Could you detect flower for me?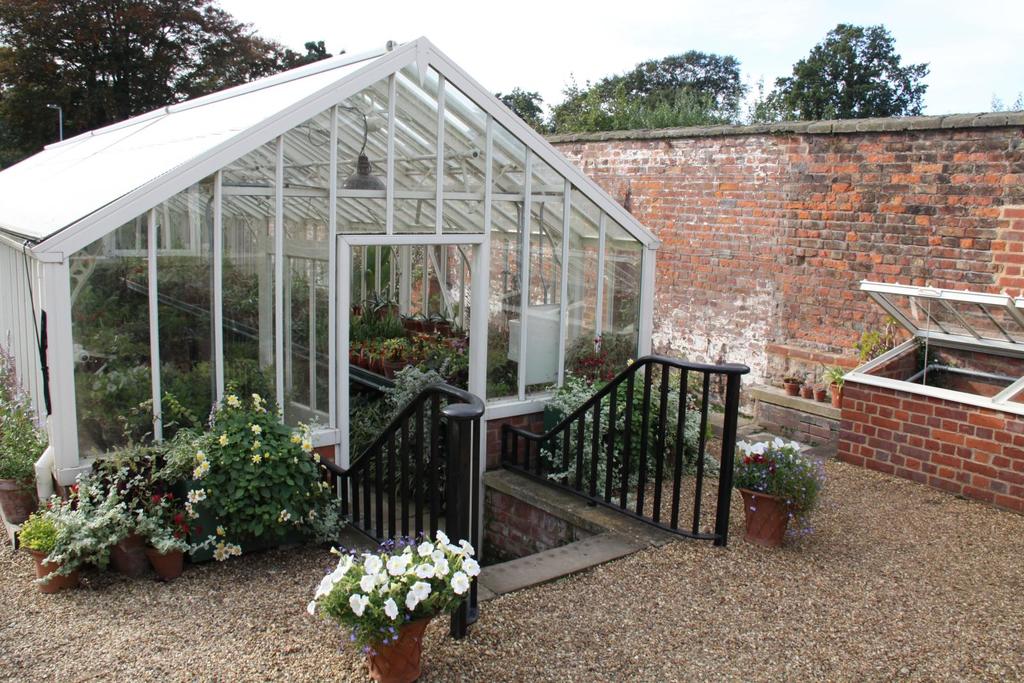
Detection result: detection(623, 357, 633, 365).
